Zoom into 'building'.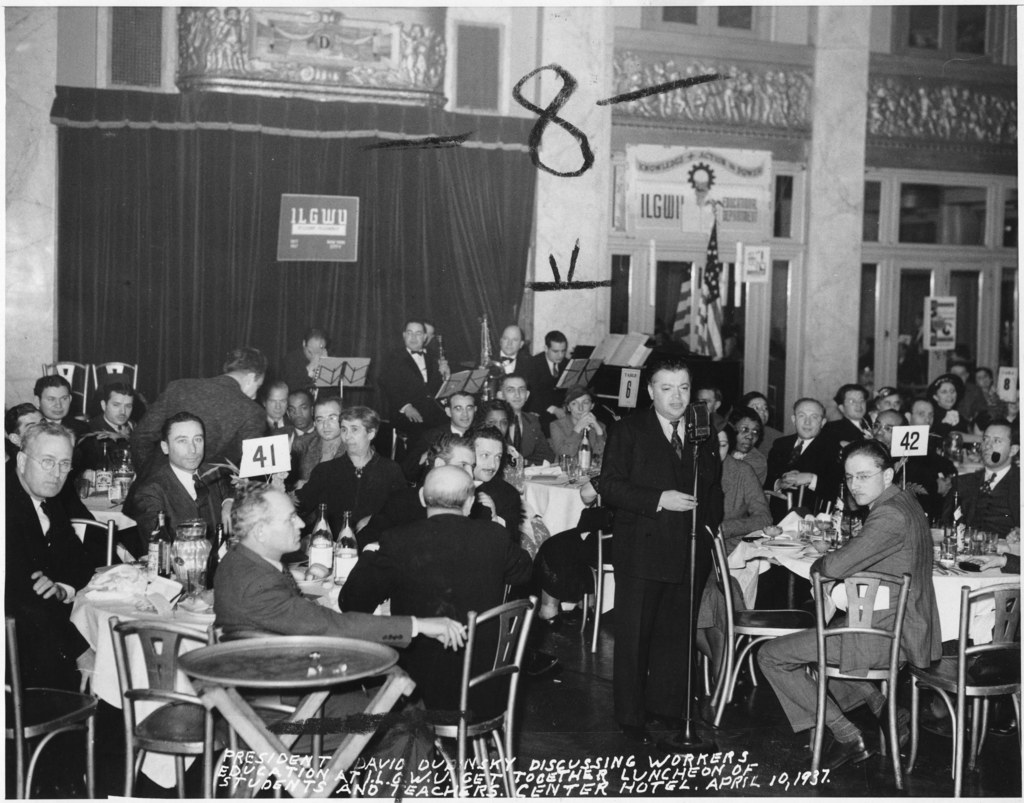
Zoom target: {"x1": 3, "y1": 6, "x2": 1020, "y2": 800}.
